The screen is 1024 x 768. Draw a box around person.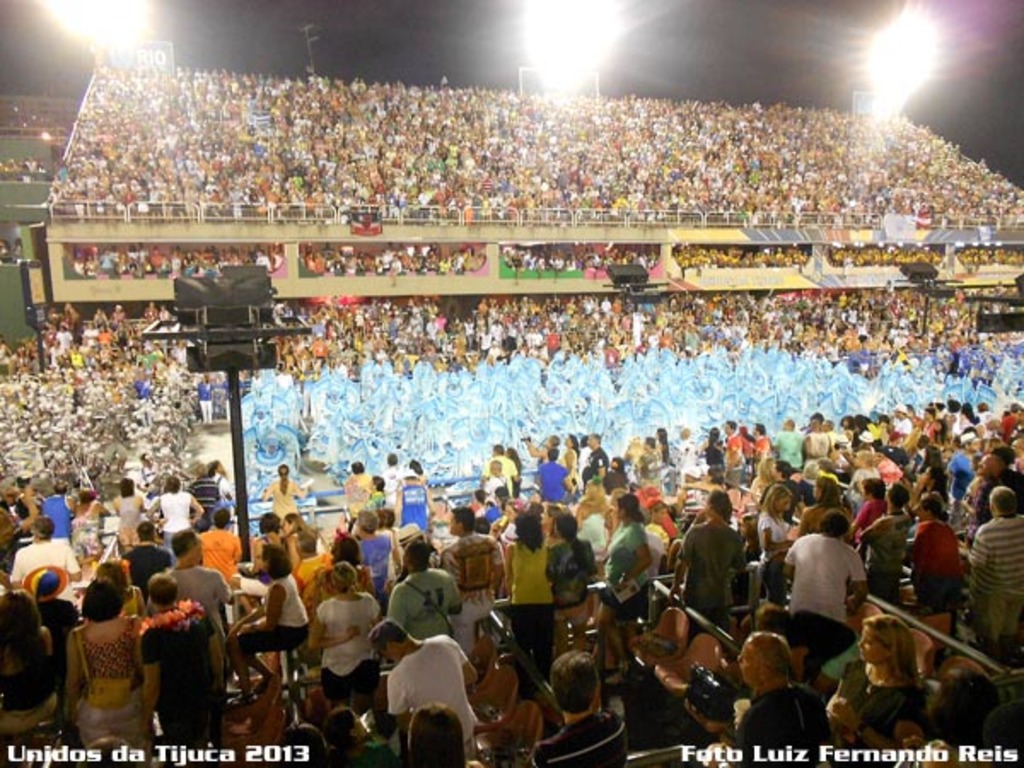
rect(7, 512, 82, 601).
